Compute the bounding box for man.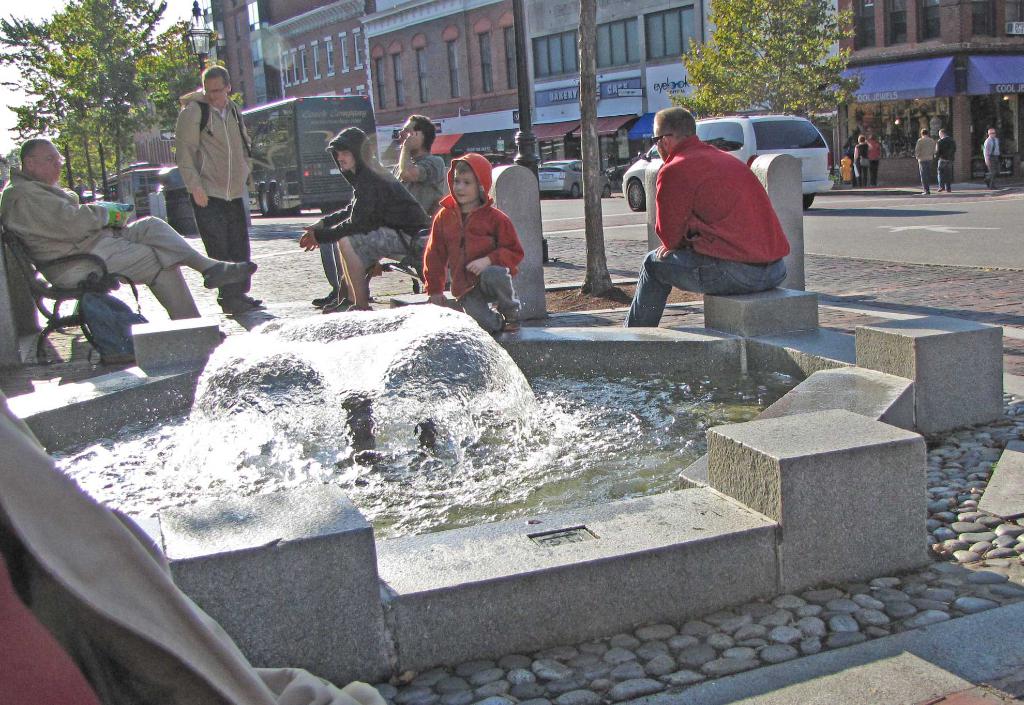
0/136/258/320.
